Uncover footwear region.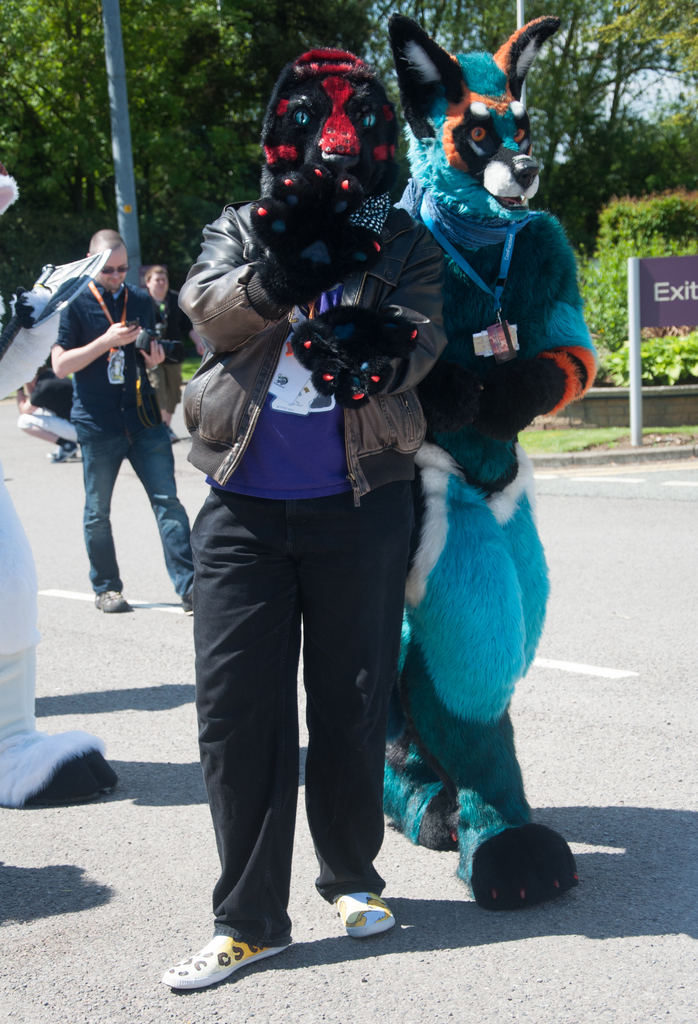
Uncovered: rect(165, 925, 277, 997).
